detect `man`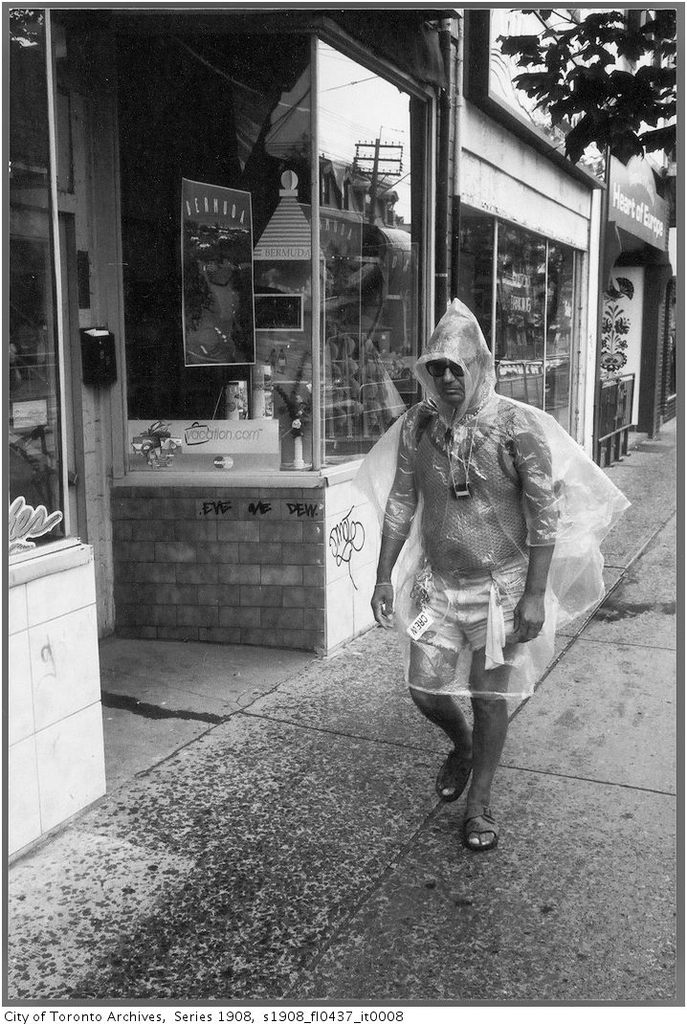
[364, 286, 563, 855]
